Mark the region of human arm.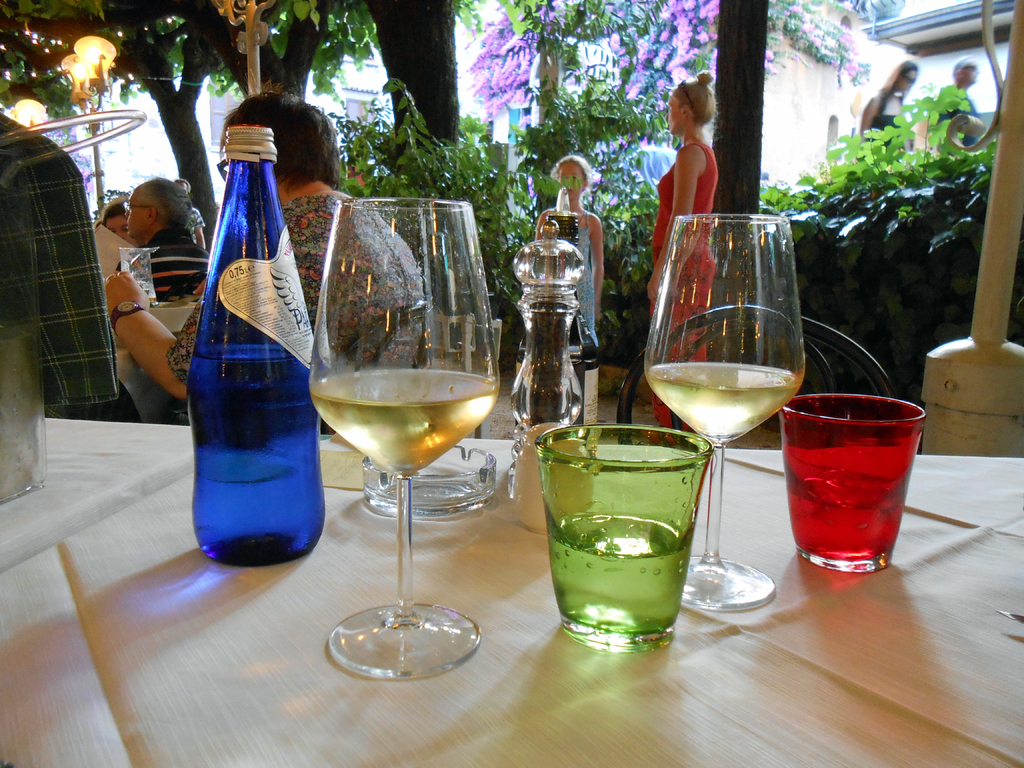
Region: bbox=[861, 104, 873, 145].
